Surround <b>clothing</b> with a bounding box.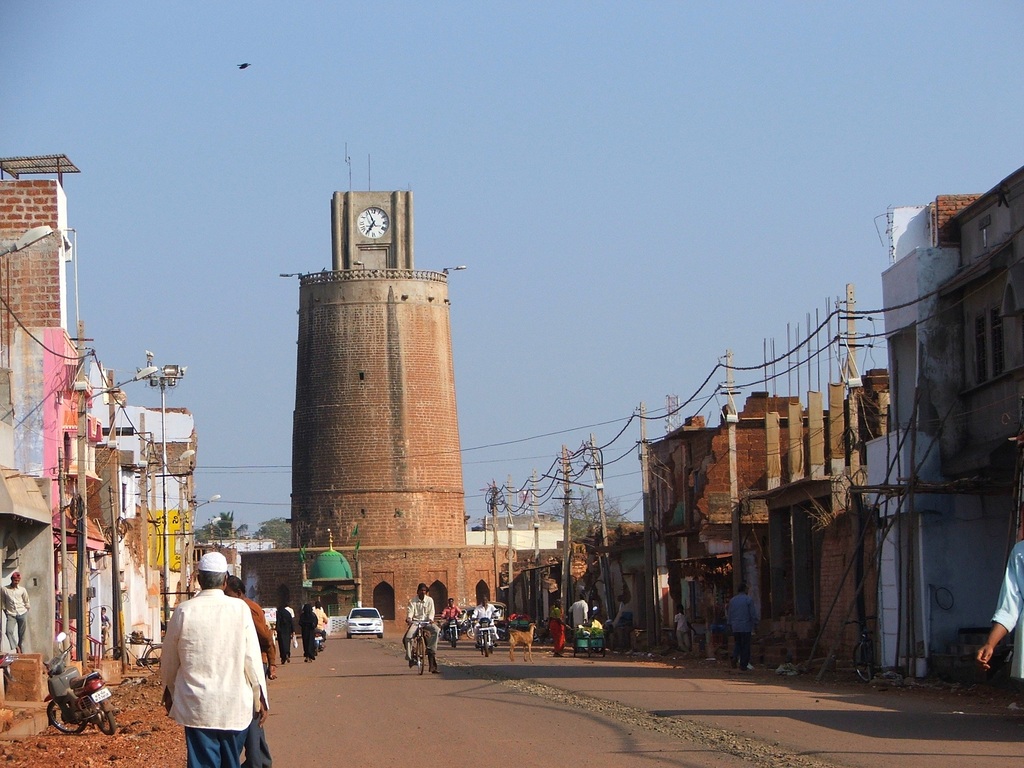
724/596/761/673.
